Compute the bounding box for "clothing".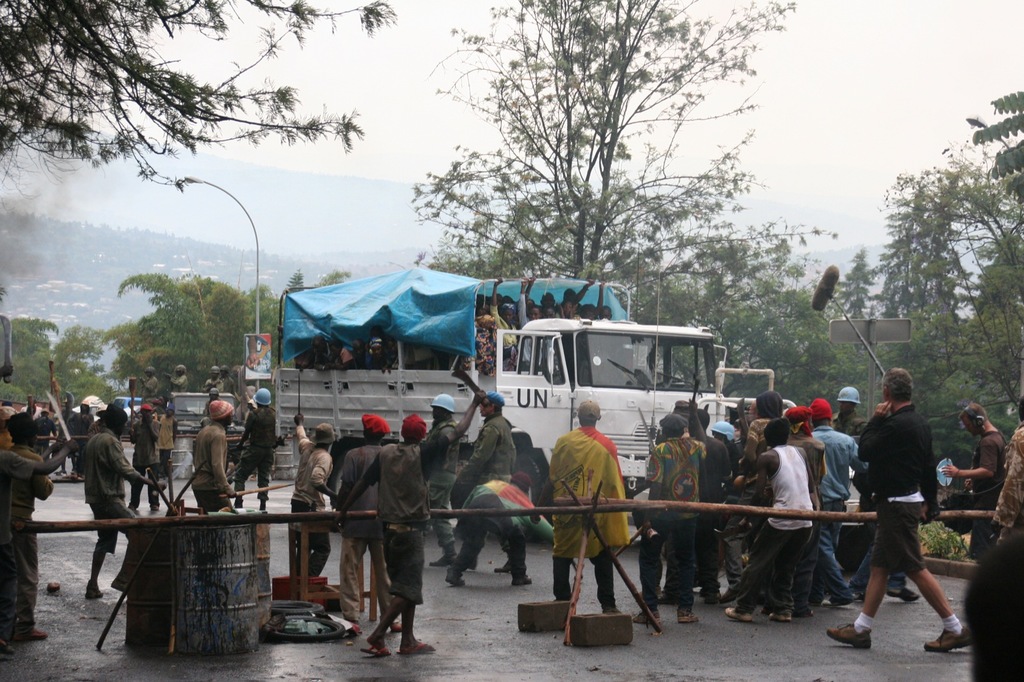
<region>335, 432, 395, 621</region>.
